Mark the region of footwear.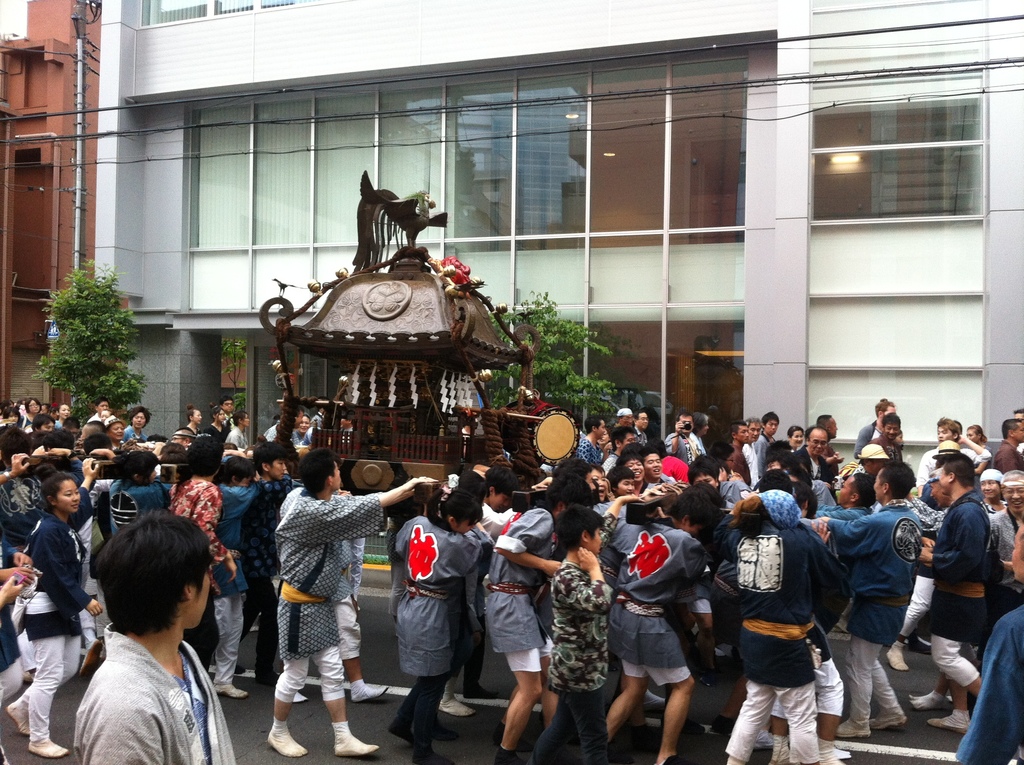
Region: [left=841, top=716, right=882, bottom=739].
